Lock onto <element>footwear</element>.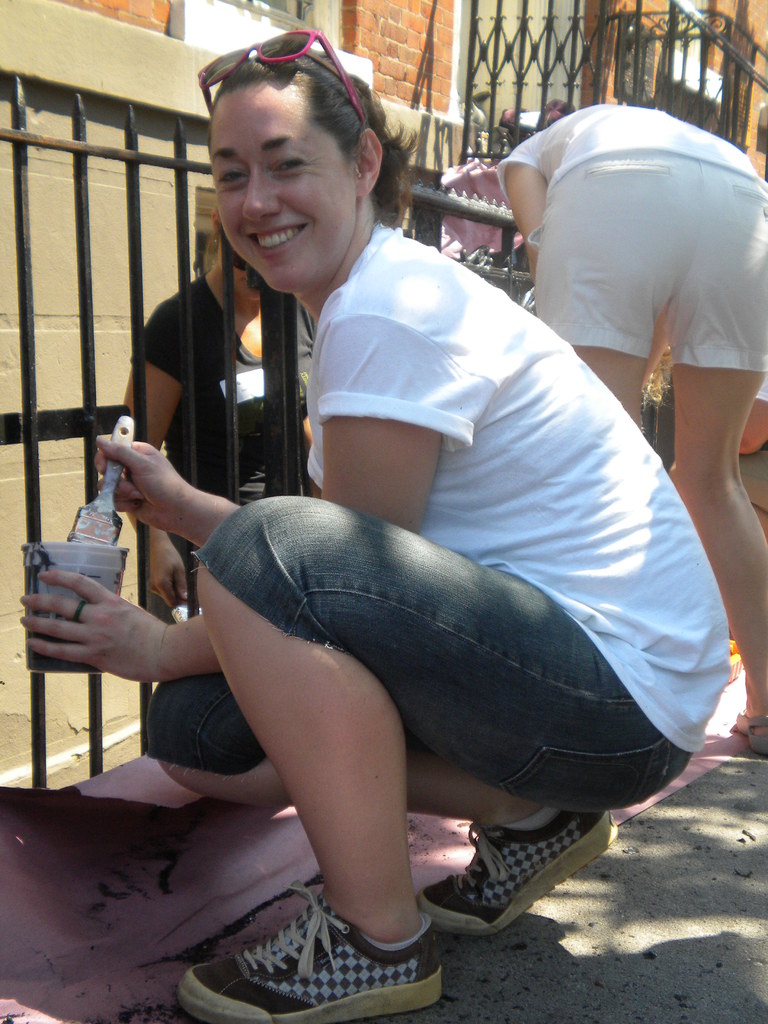
Locked: region(172, 872, 447, 1023).
